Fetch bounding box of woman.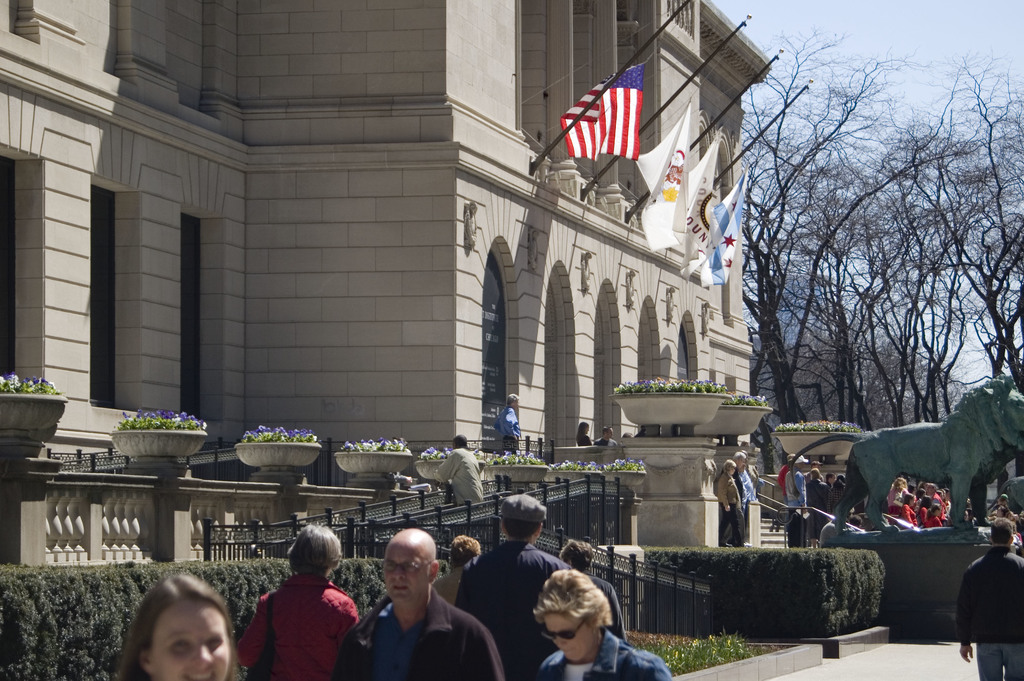
Bbox: [116,567,256,680].
